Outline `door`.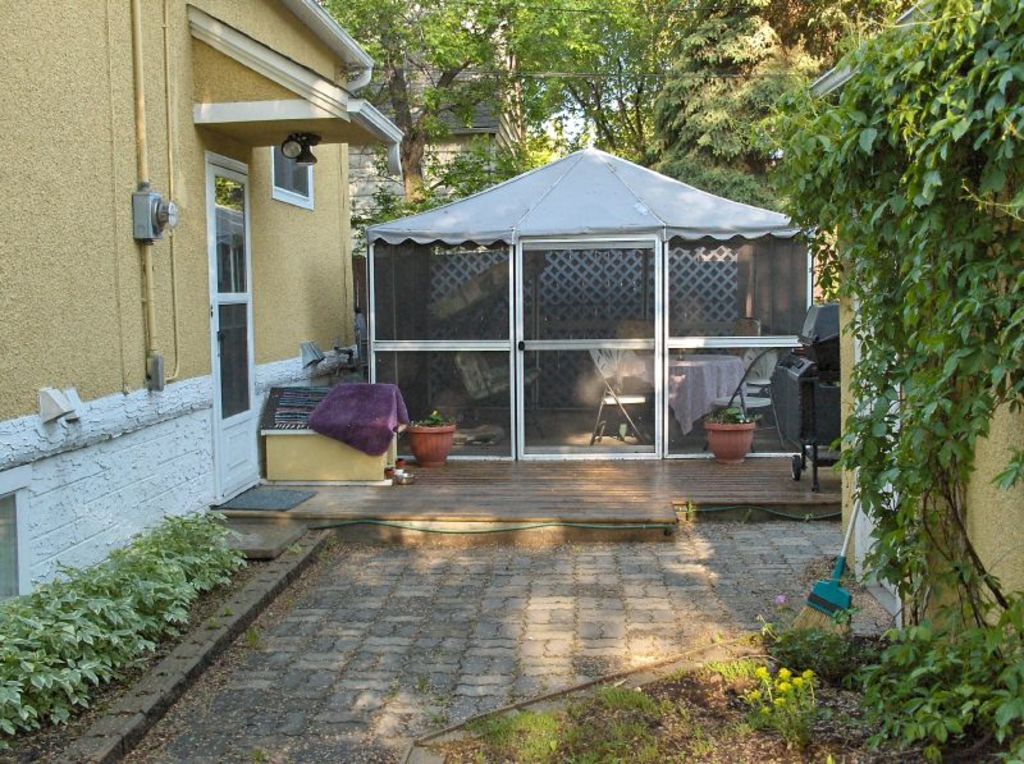
Outline: {"x1": 209, "y1": 163, "x2": 260, "y2": 500}.
